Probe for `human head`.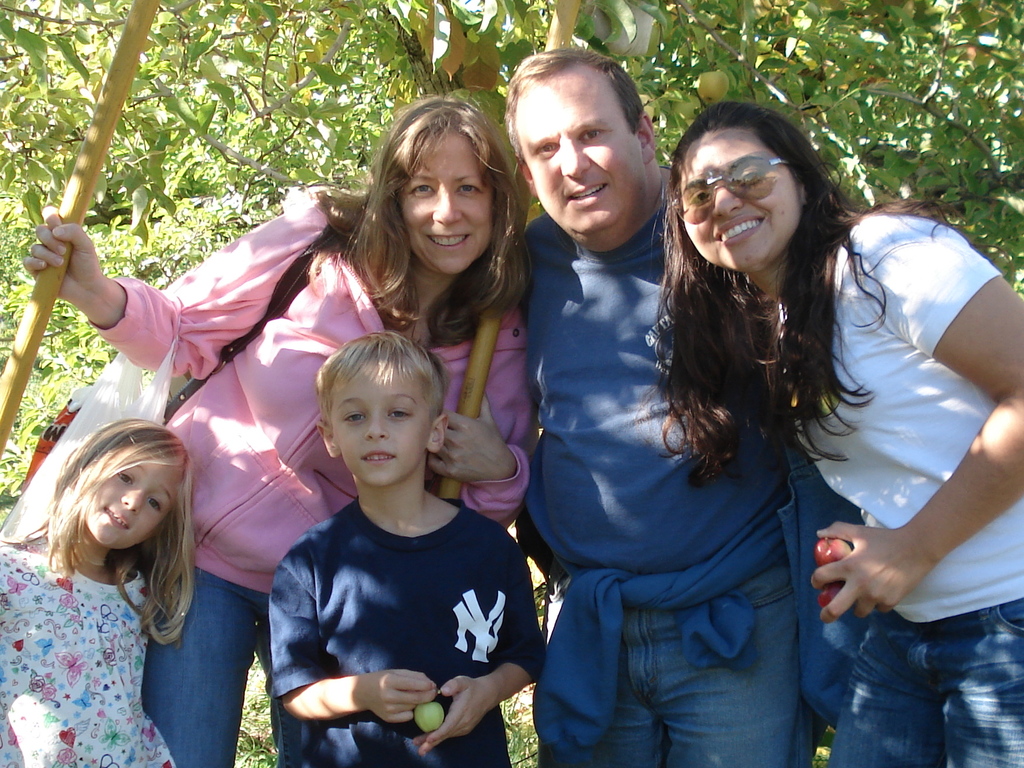
Probe result: 661:102:810:268.
